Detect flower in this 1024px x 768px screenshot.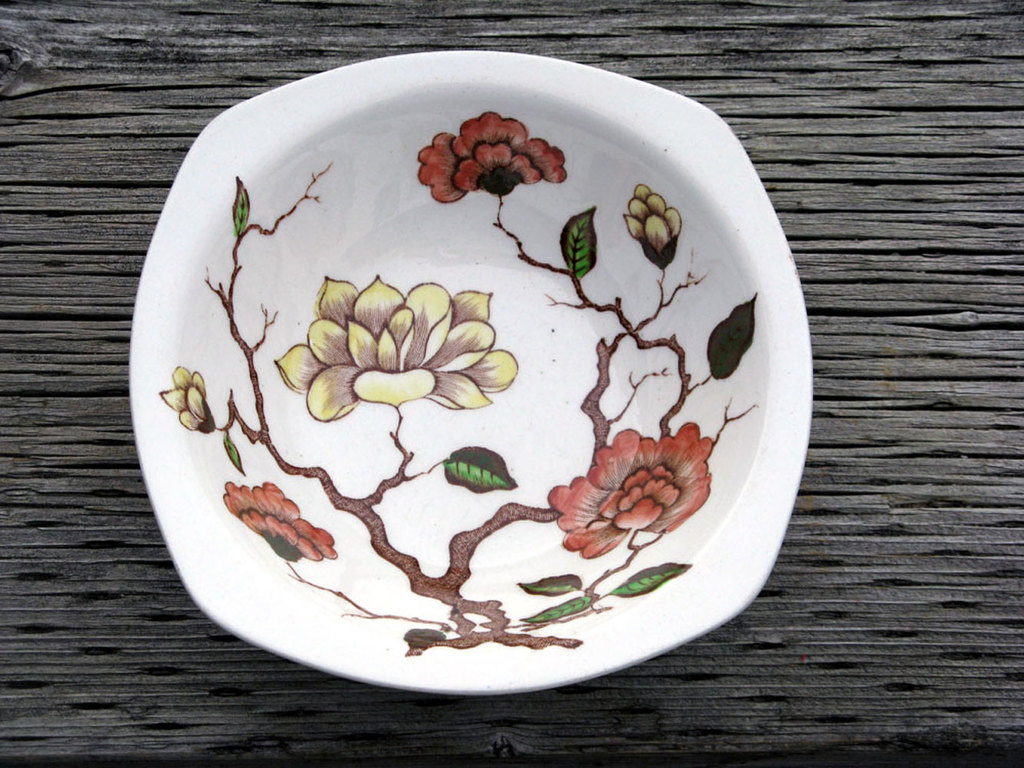
Detection: (left=273, top=273, right=517, bottom=421).
